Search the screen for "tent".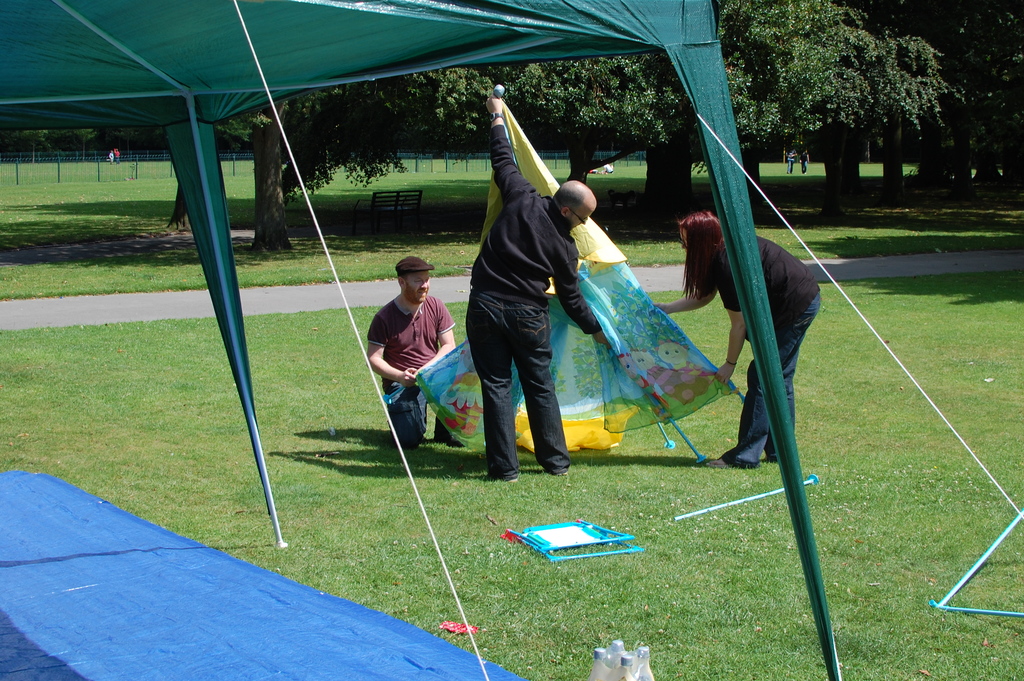
Found at 227, 5, 874, 586.
